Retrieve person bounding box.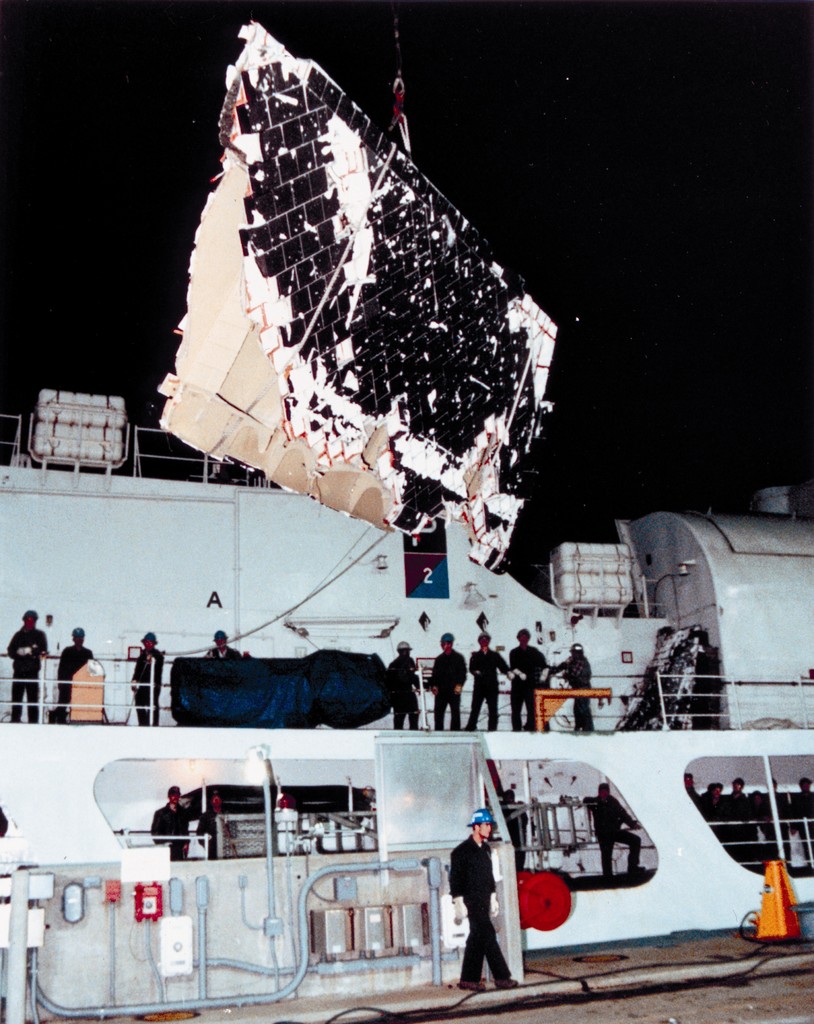
Bounding box: bbox(501, 624, 548, 736).
